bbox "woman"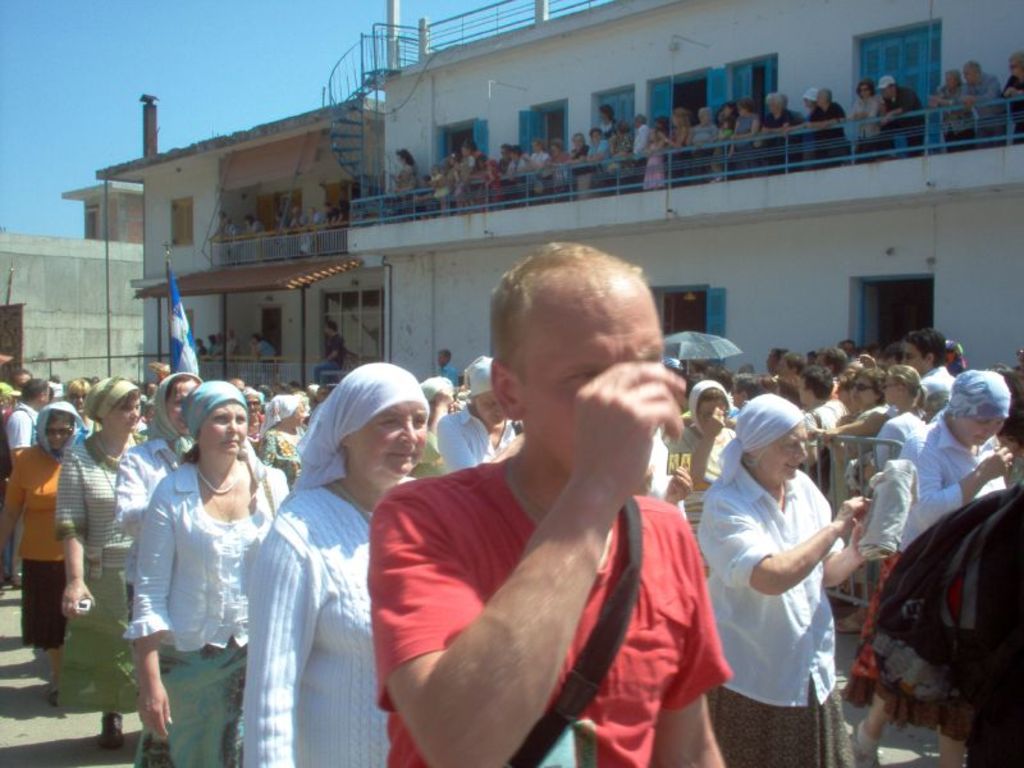
box(654, 99, 690, 189)
